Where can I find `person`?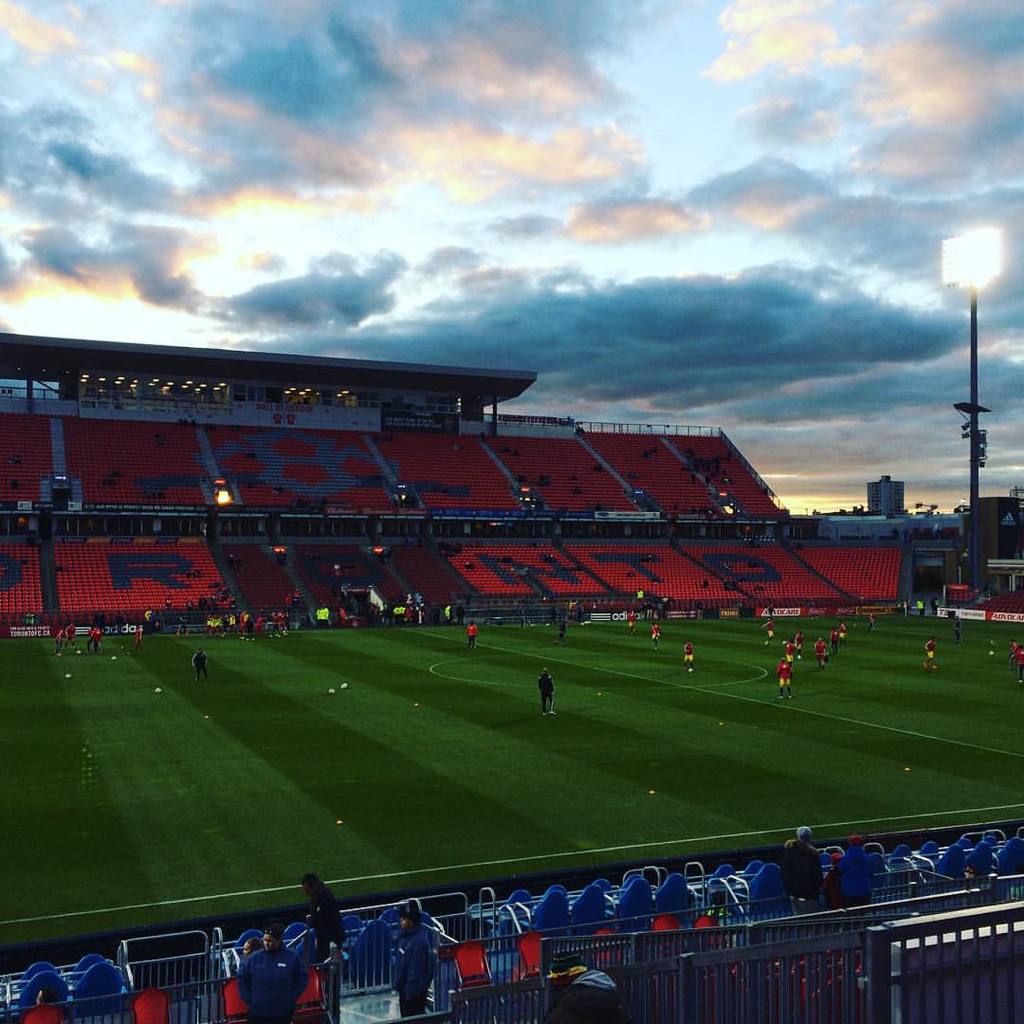
You can find it at box(64, 621, 73, 649).
